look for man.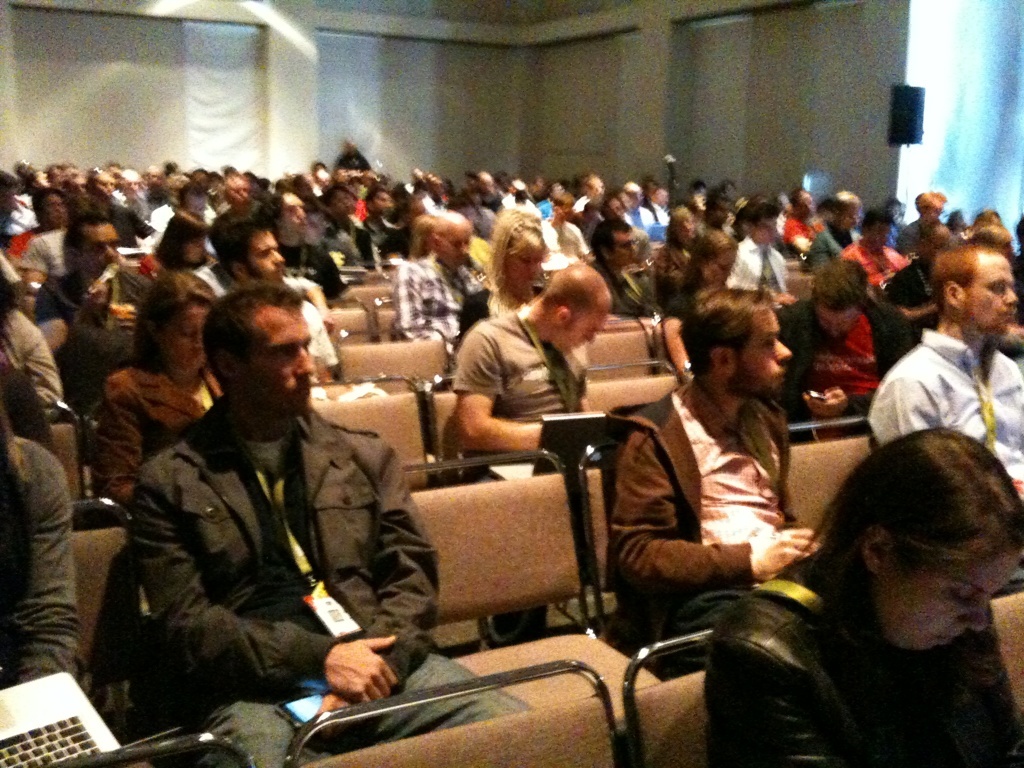
Found: detection(326, 186, 377, 263).
